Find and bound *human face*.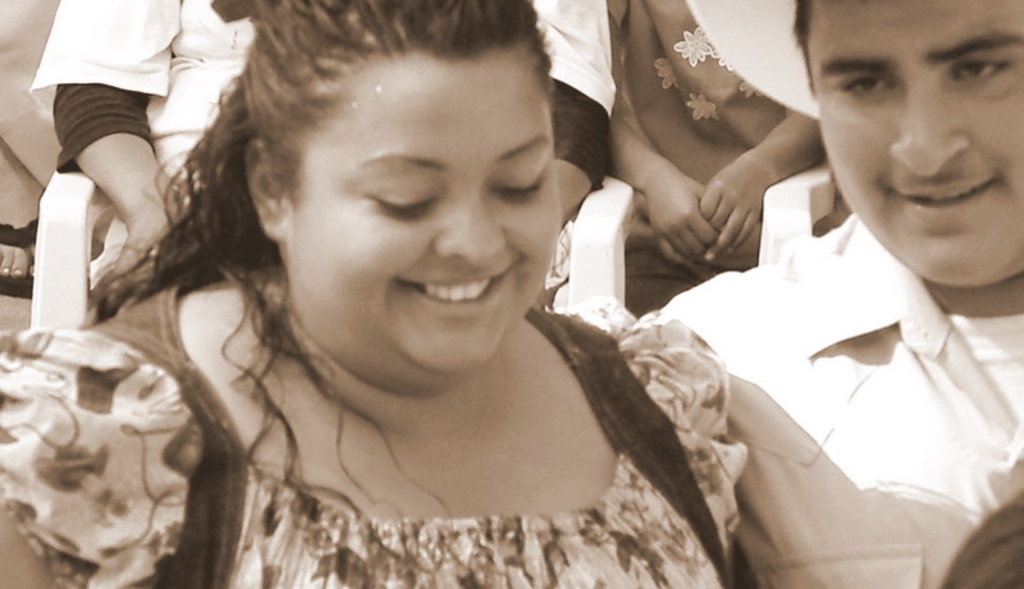
Bound: (left=288, top=49, right=557, bottom=380).
